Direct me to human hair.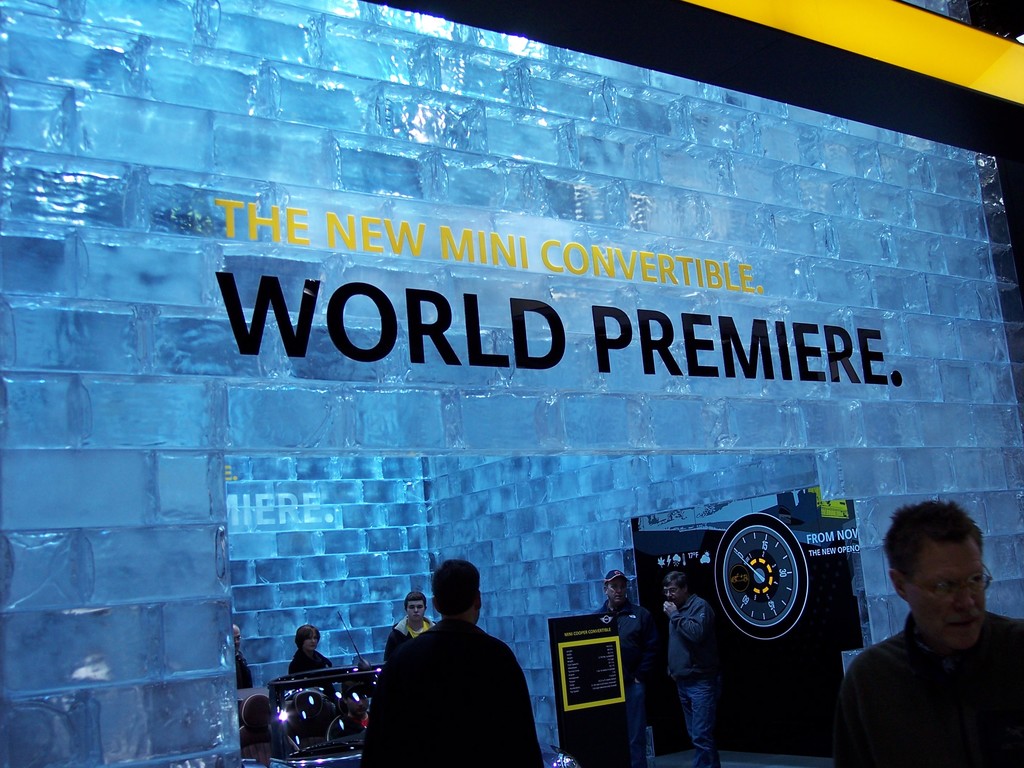
Direction: box=[430, 559, 479, 619].
